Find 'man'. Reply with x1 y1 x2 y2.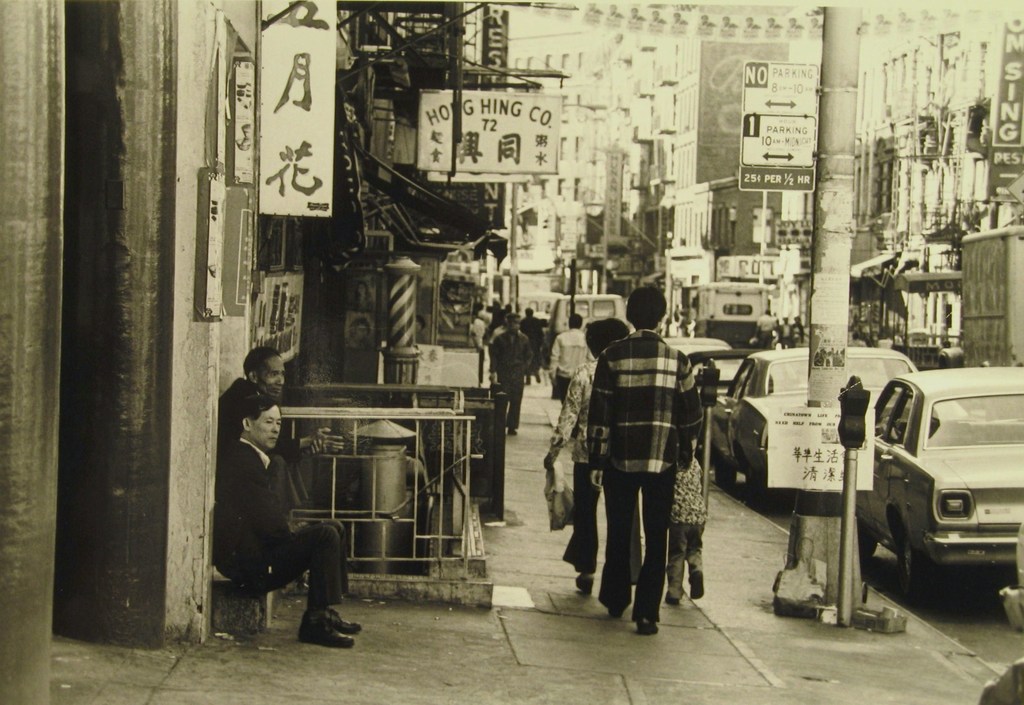
548 313 596 406.
